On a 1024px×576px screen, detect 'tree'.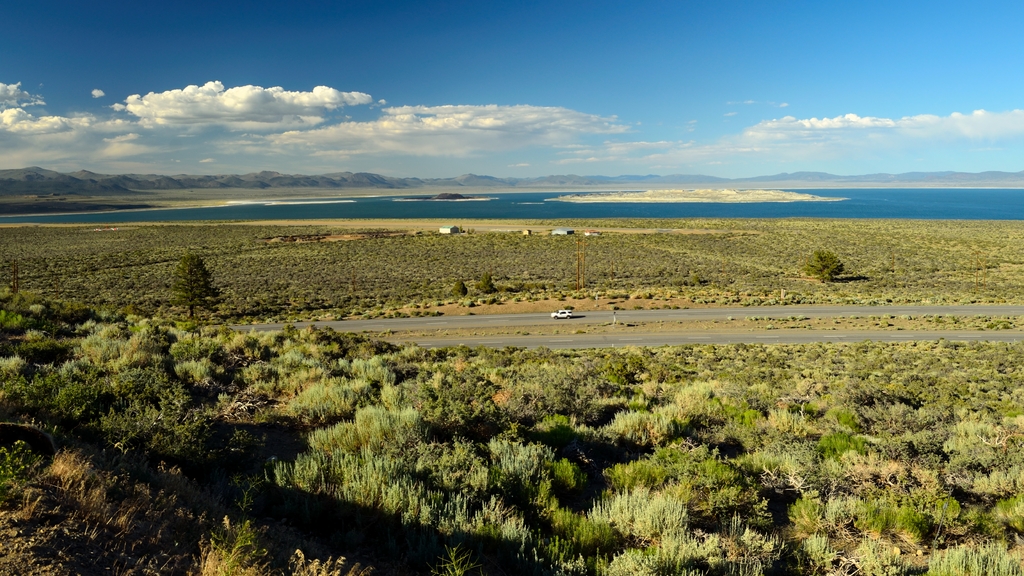
804/247/846/282.
